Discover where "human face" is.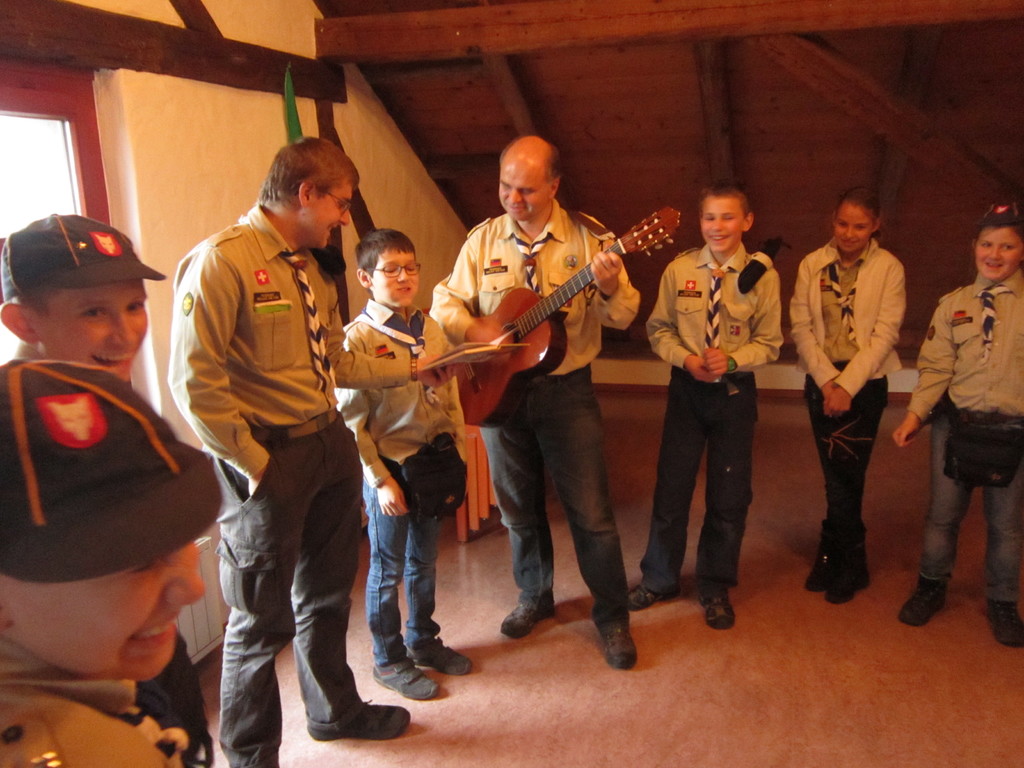
Discovered at bbox=(310, 178, 356, 248).
